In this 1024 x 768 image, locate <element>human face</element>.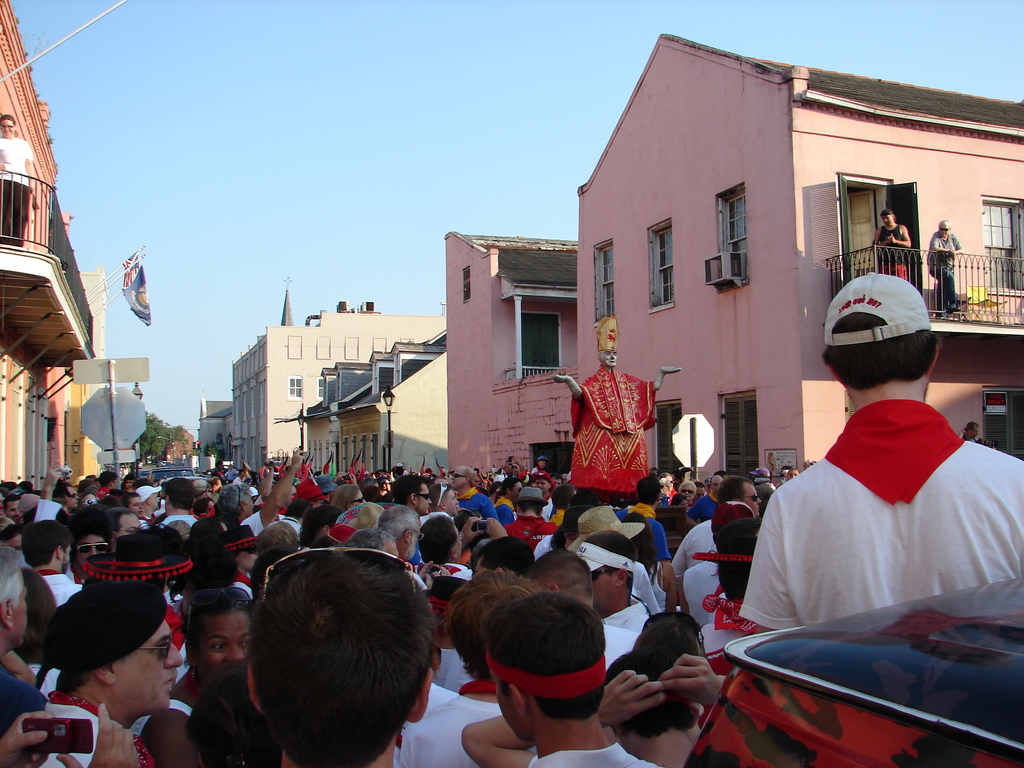
Bounding box: <bbox>599, 349, 619, 367</bbox>.
